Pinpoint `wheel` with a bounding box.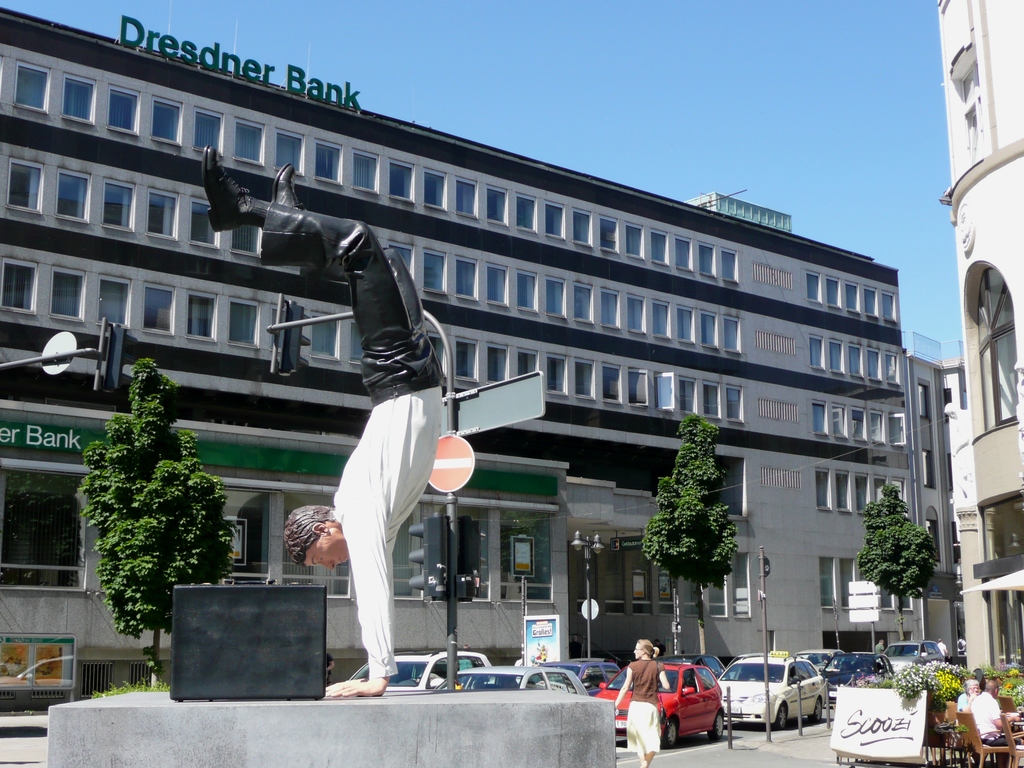
rect(779, 704, 791, 728).
